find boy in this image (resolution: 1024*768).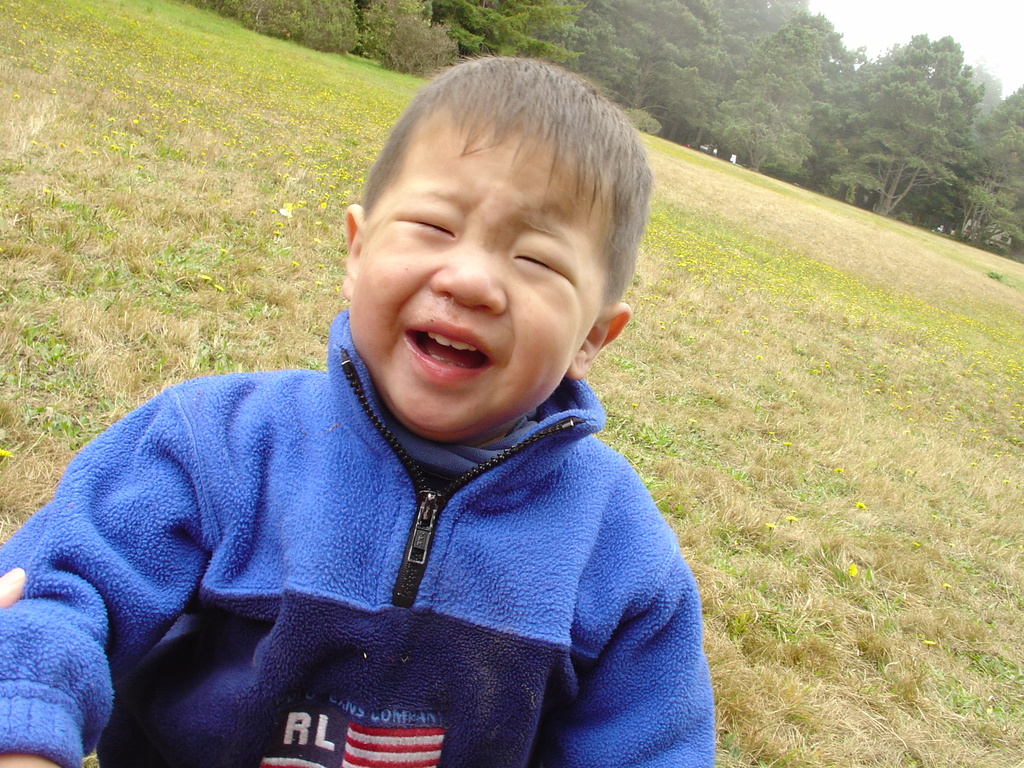
51/20/711/742.
